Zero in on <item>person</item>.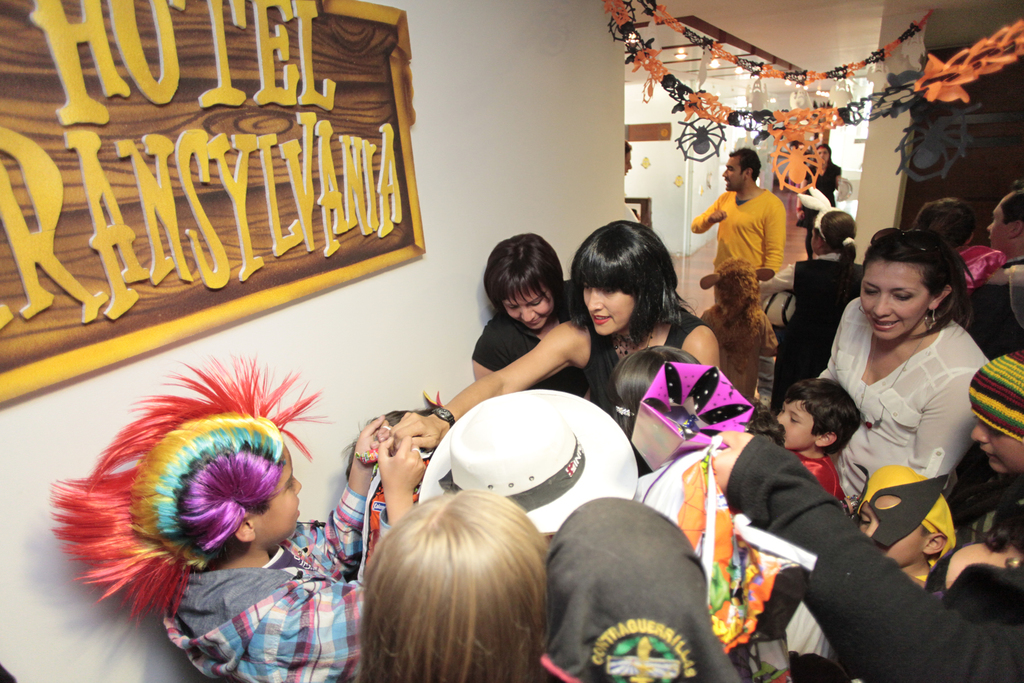
Zeroed in: 768:381:851:509.
